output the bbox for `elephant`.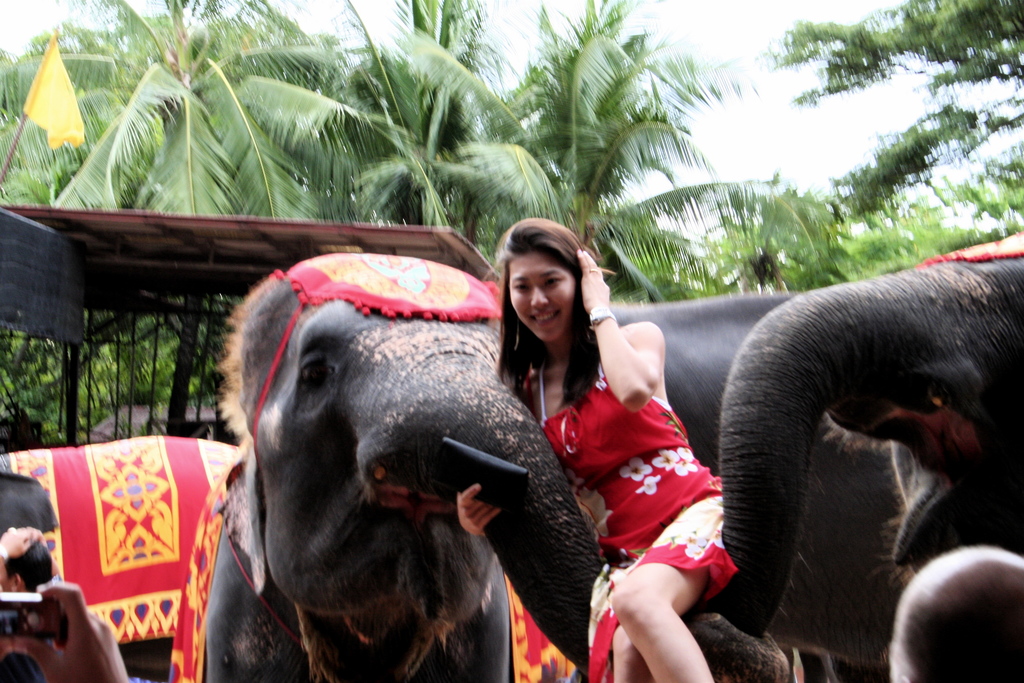
721, 236, 1023, 651.
